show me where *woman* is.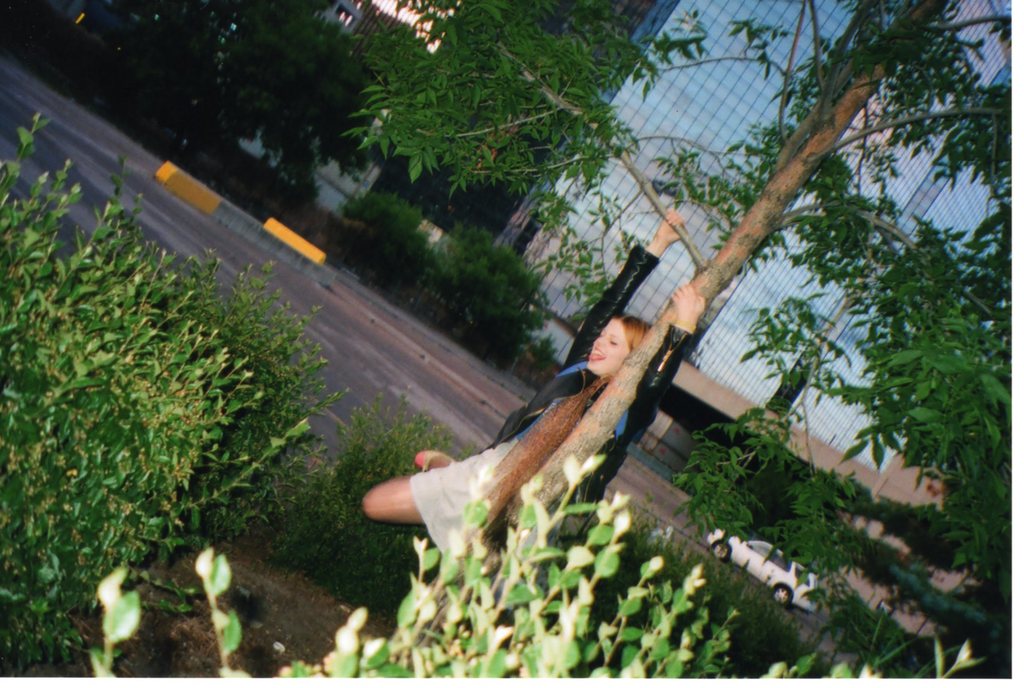
*woman* is at 366 212 703 563.
